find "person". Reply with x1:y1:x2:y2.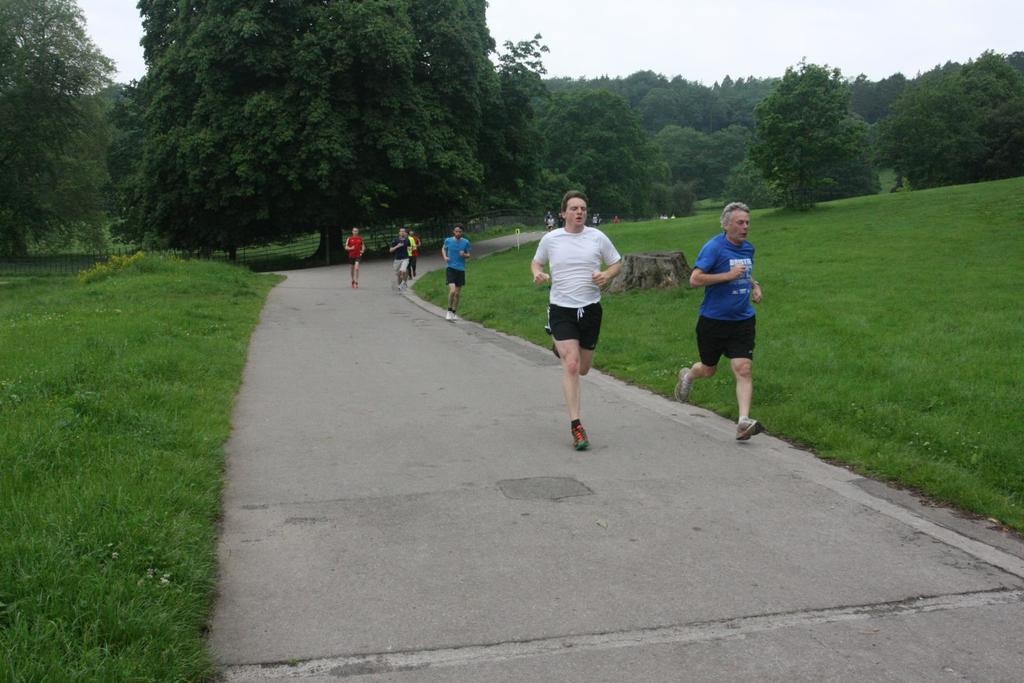
345:221:367:285.
